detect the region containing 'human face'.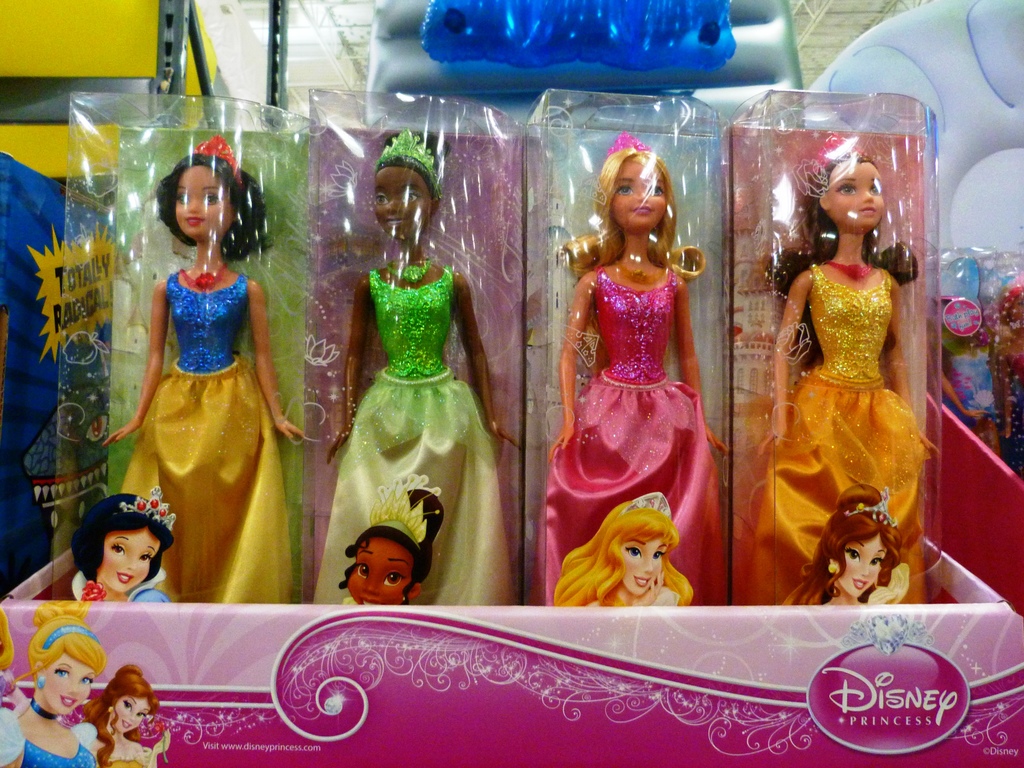
BBox(826, 155, 893, 232).
